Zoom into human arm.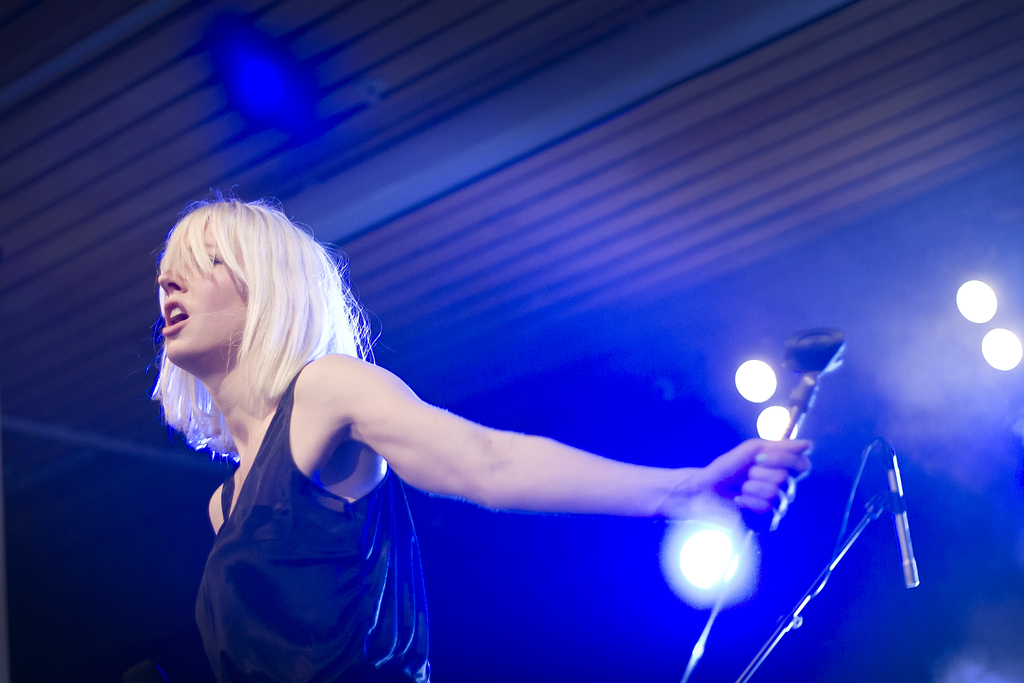
Zoom target: locate(332, 348, 815, 534).
